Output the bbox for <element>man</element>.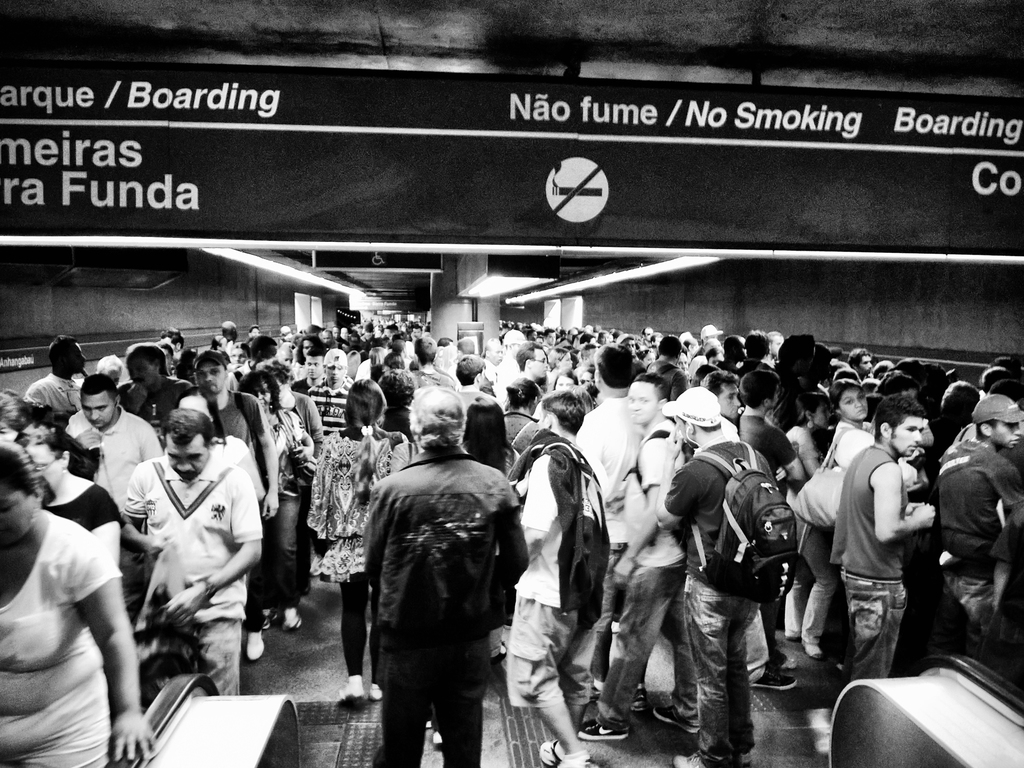
x1=248, y1=326, x2=260, y2=342.
